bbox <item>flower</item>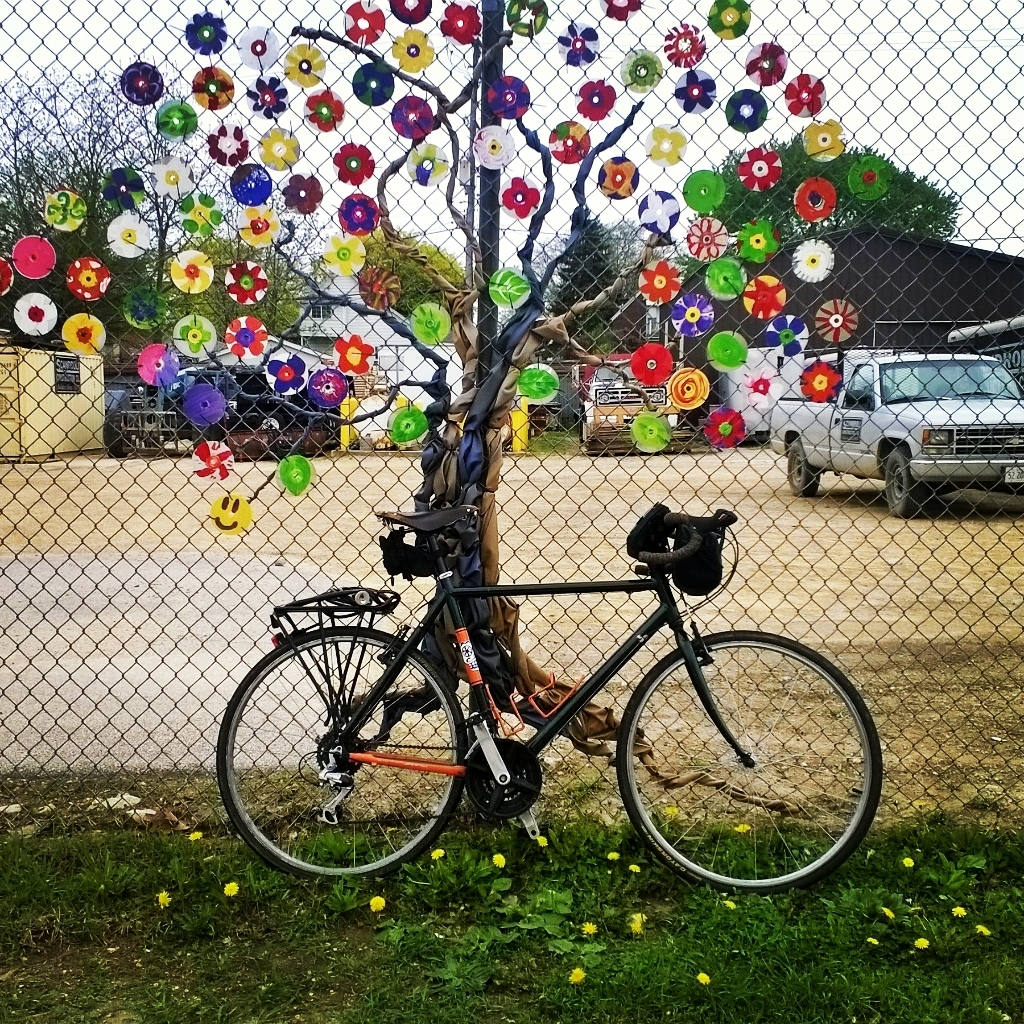
(567,970,586,982)
